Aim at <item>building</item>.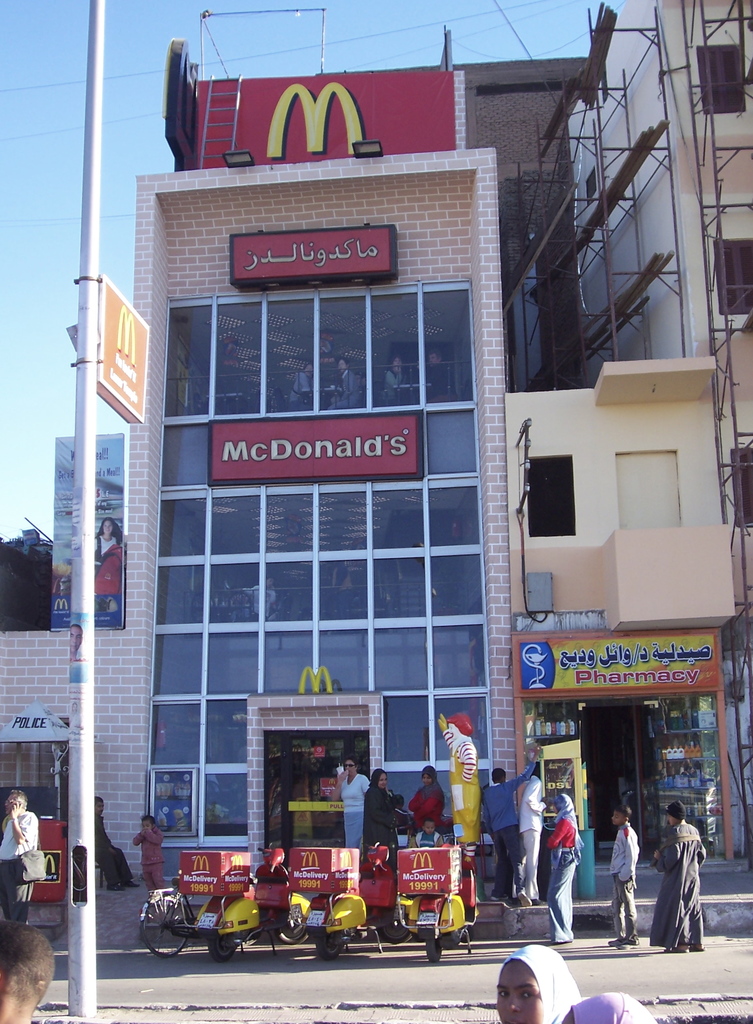
Aimed at BBox(514, 360, 734, 860).
